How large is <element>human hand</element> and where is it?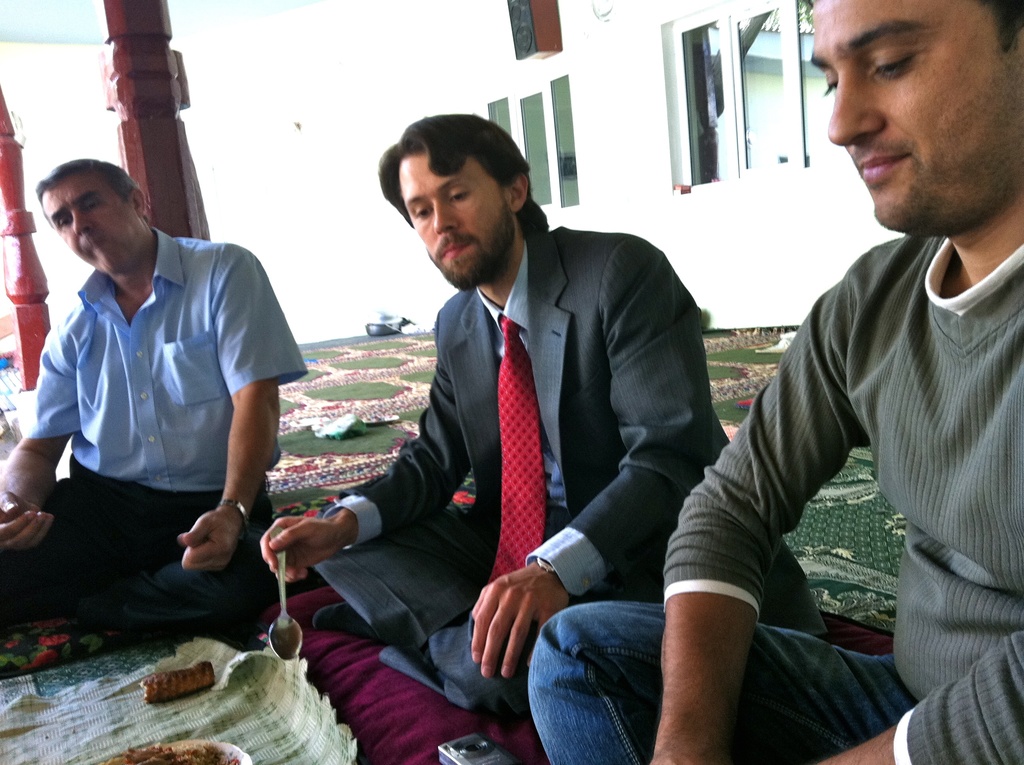
Bounding box: 245, 514, 342, 600.
